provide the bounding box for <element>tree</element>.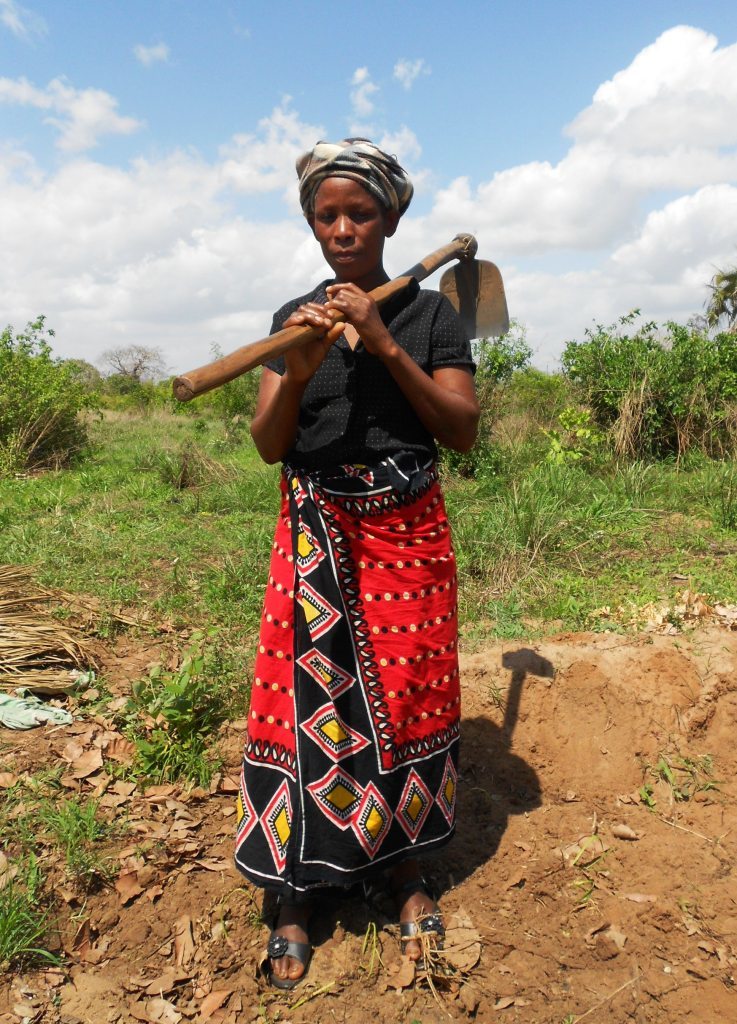
472,311,541,409.
